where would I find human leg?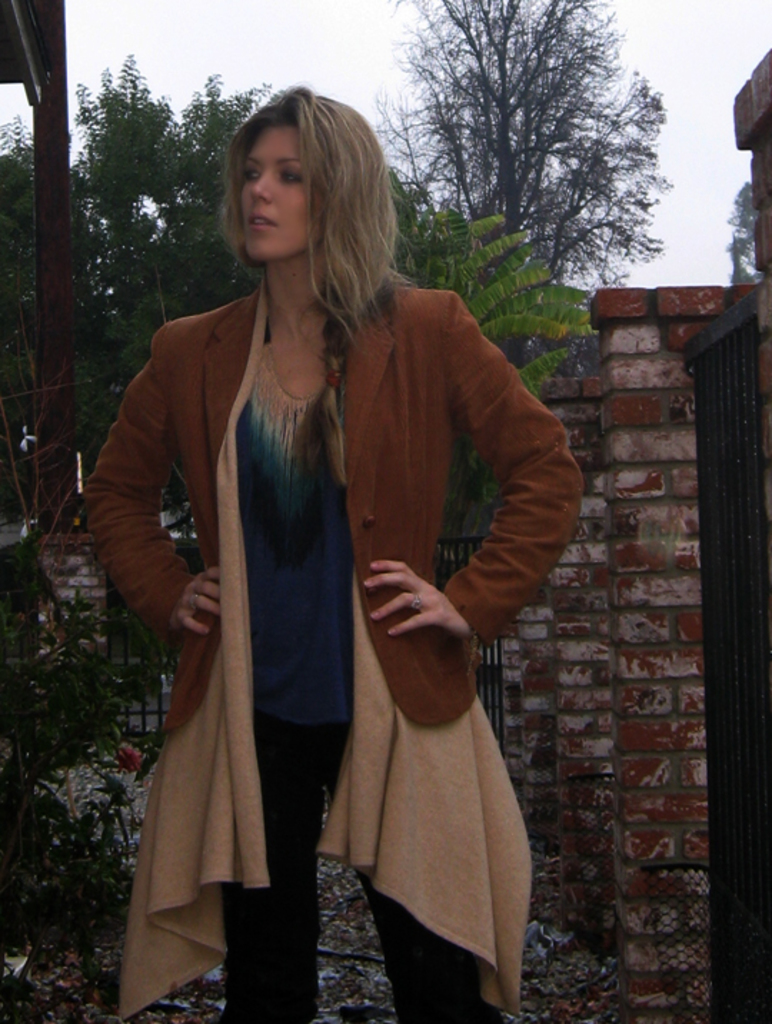
At 356:774:483:1023.
